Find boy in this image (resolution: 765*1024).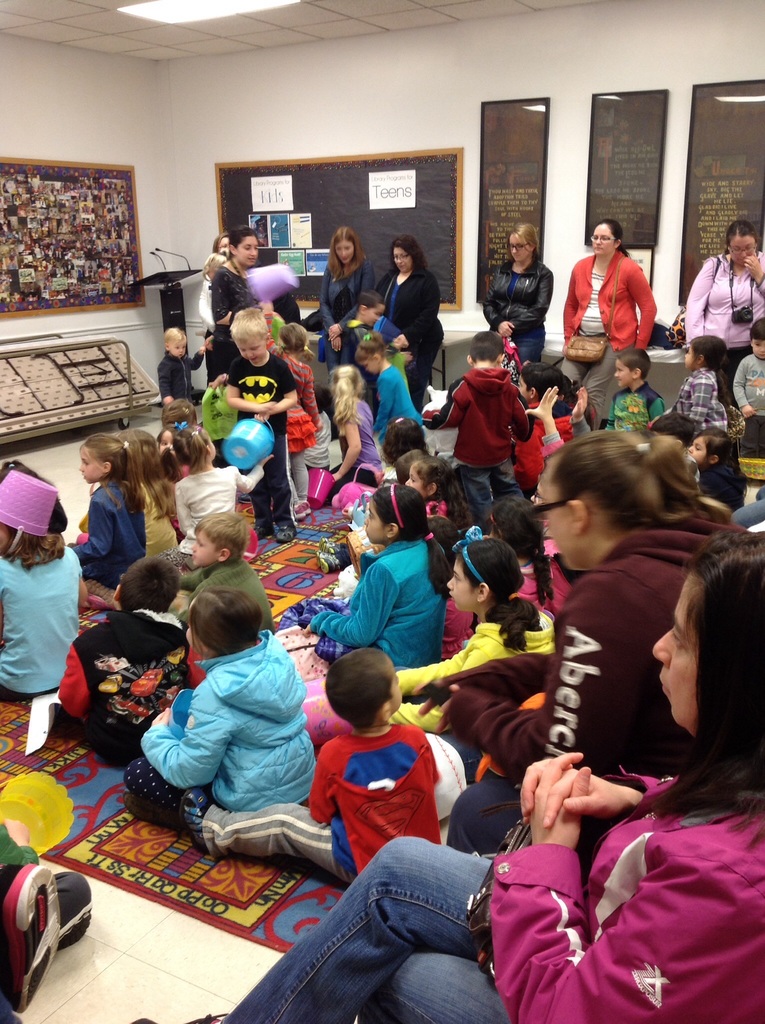
224 307 297 541.
